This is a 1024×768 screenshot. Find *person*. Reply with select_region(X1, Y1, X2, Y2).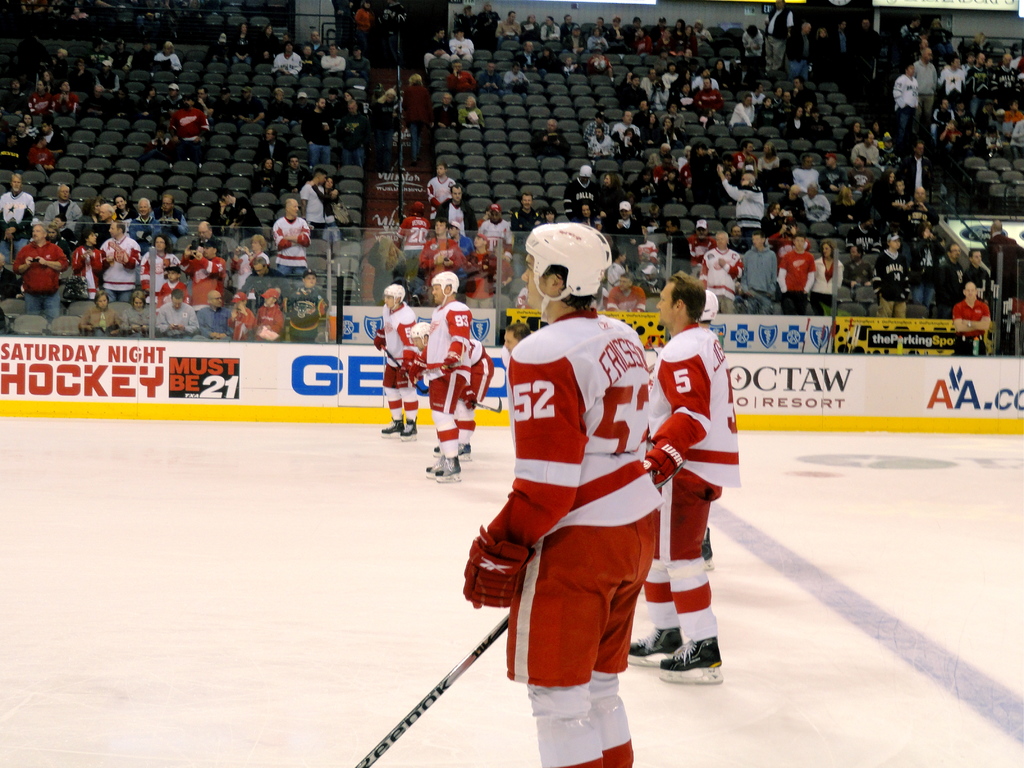
select_region(454, 4, 480, 41).
